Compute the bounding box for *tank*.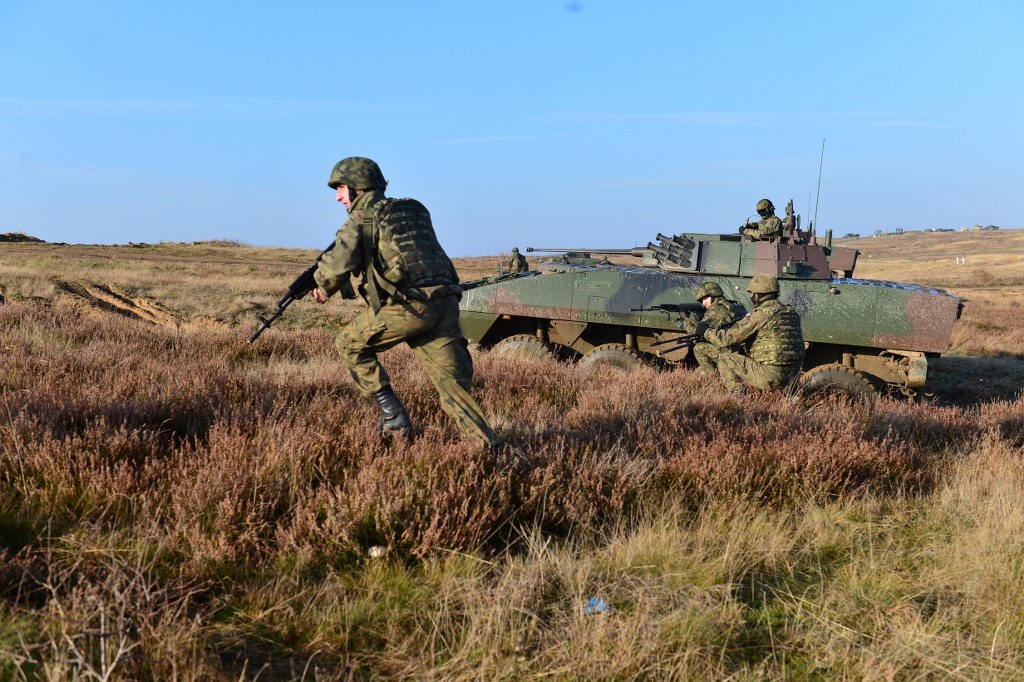
[x1=457, y1=139, x2=973, y2=439].
